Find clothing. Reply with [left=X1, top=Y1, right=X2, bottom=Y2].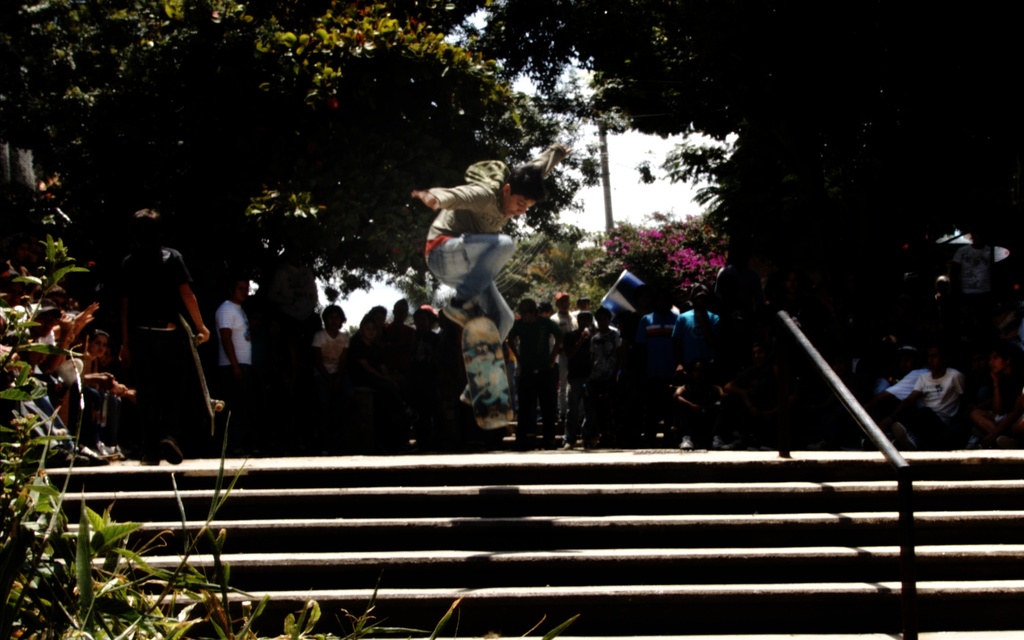
[left=426, top=161, right=518, bottom=349].
